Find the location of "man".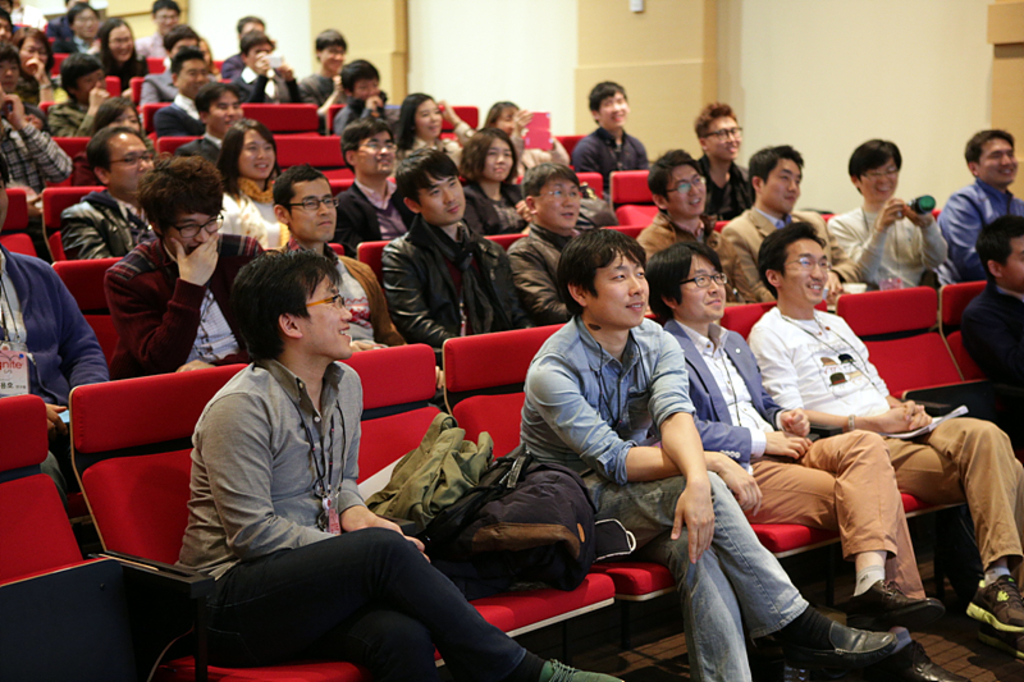
Location: (234,31,302,109).
